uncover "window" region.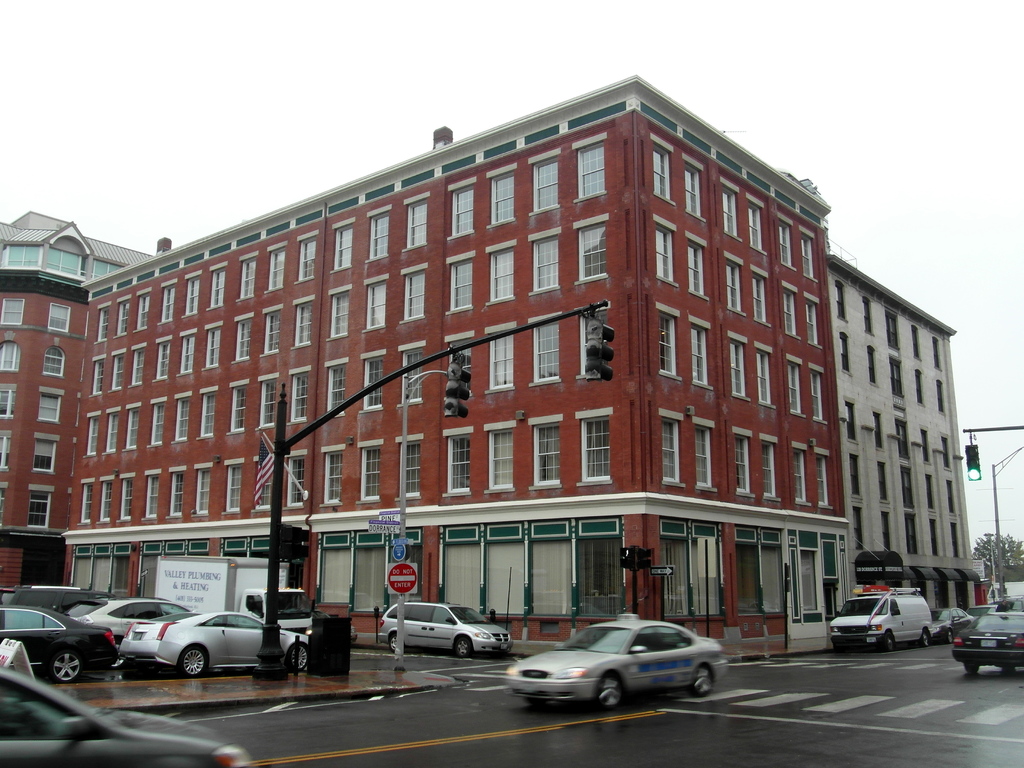
Uncovered: bbox=[530, 322, 559, 381].
